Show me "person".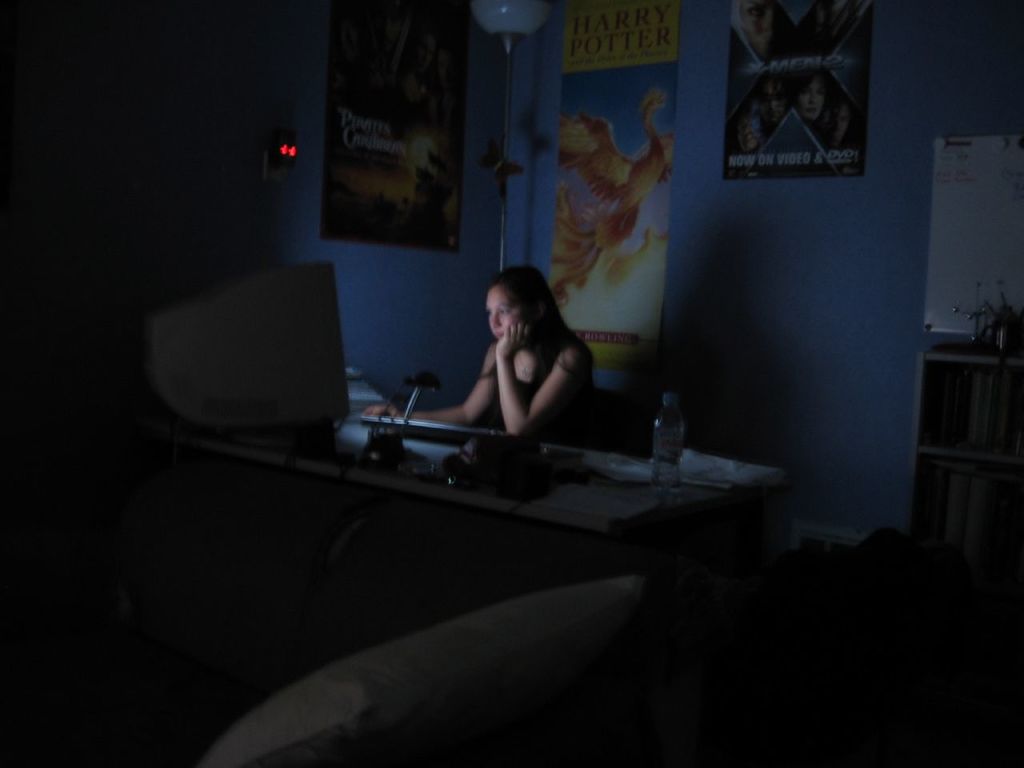
"person" is here: BBox(413, 261, 585, 447).
